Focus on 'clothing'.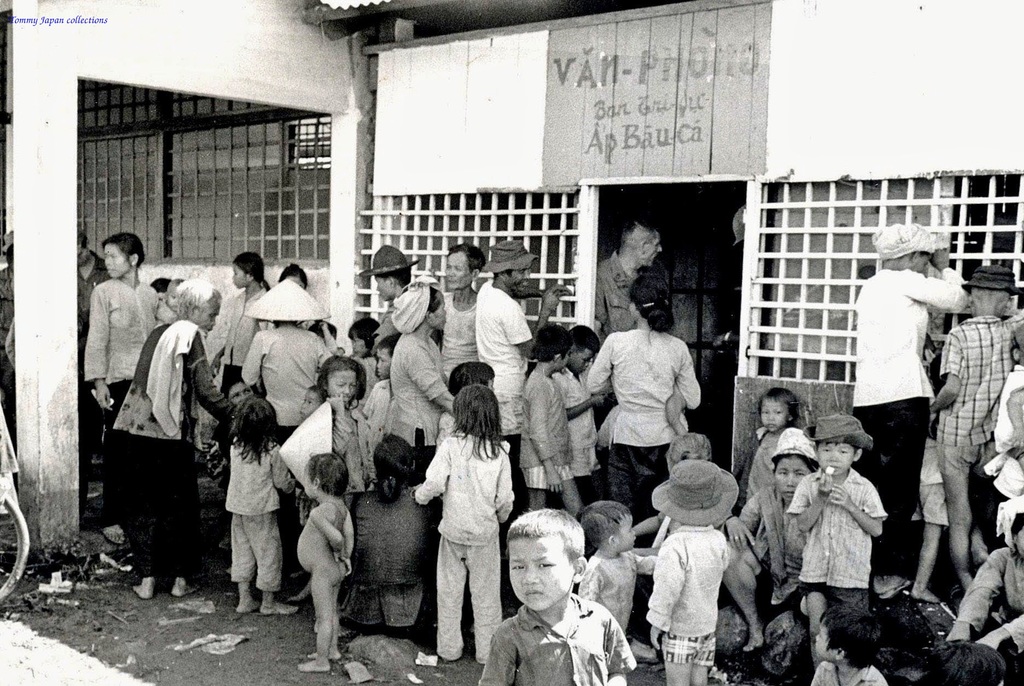
Focused at left=588, top=321, right=703, bottom=464.
